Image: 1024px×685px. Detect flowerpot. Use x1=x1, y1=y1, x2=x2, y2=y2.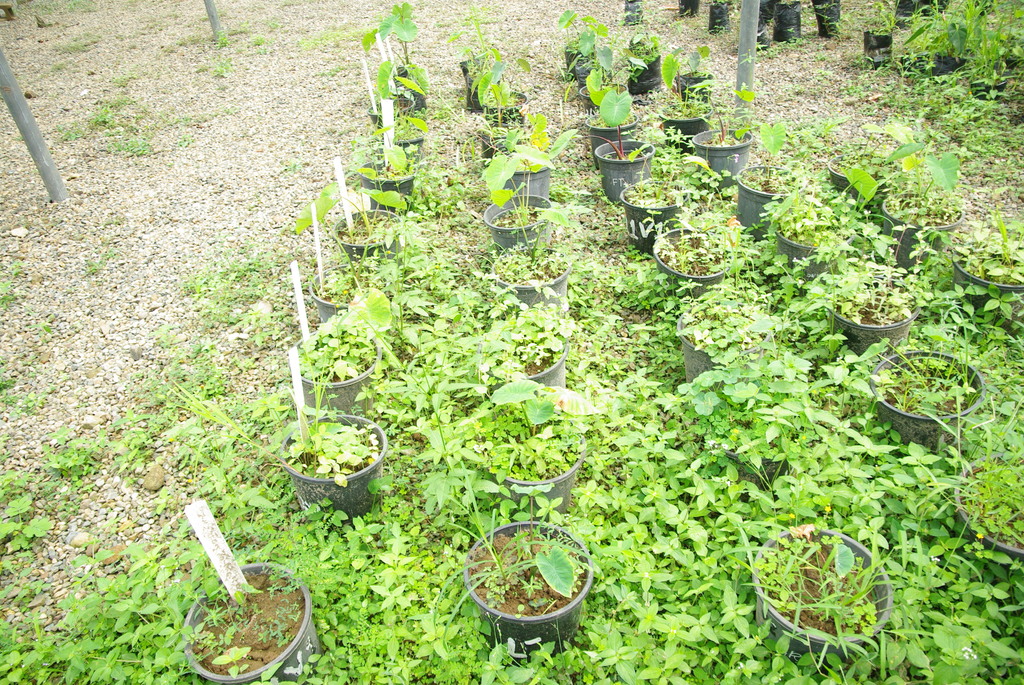
x1=291, y1=322, x2=381, y2=421.
